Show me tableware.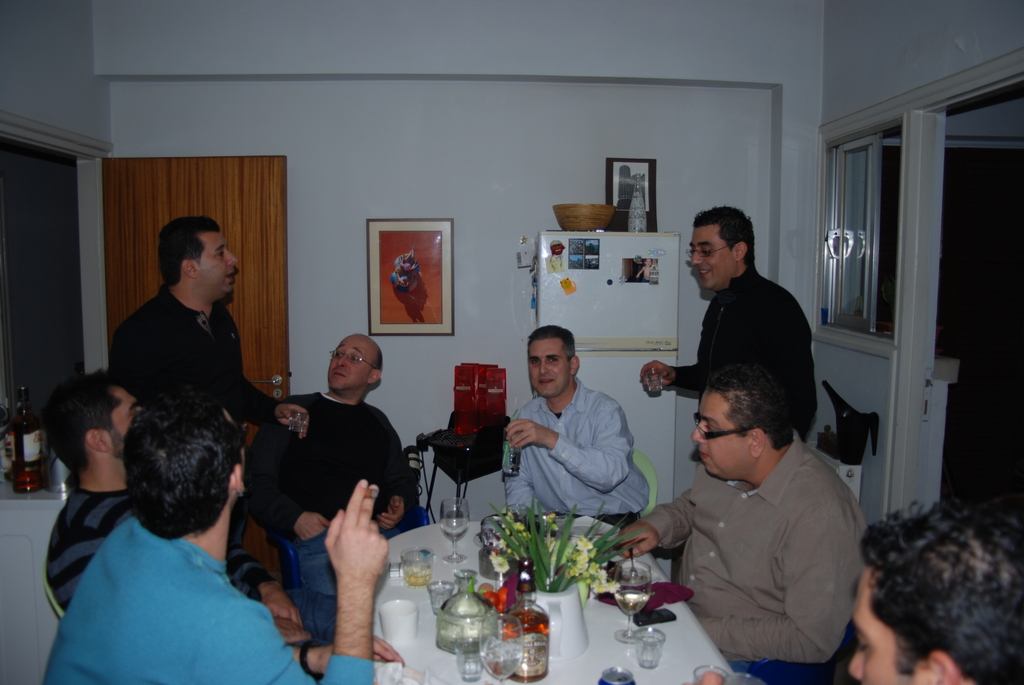
tableware is here: BBox(401, 549, 433, 584).
